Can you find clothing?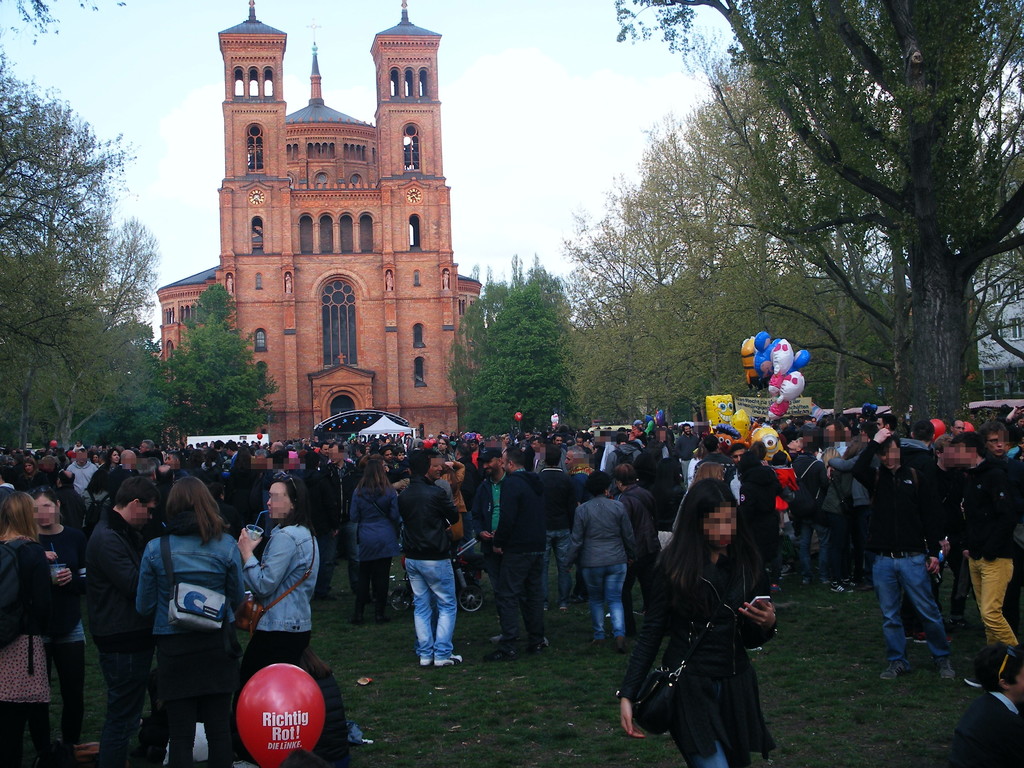
Yes, bounding box: box(79, 505, 160, 763).
